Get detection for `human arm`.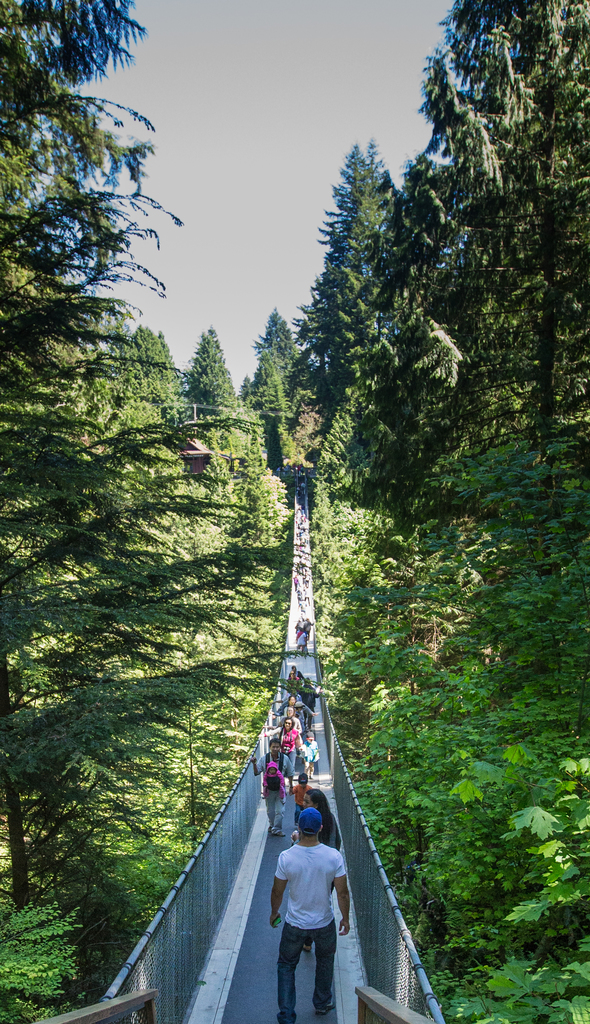
Detection: 288,784,297,795.
